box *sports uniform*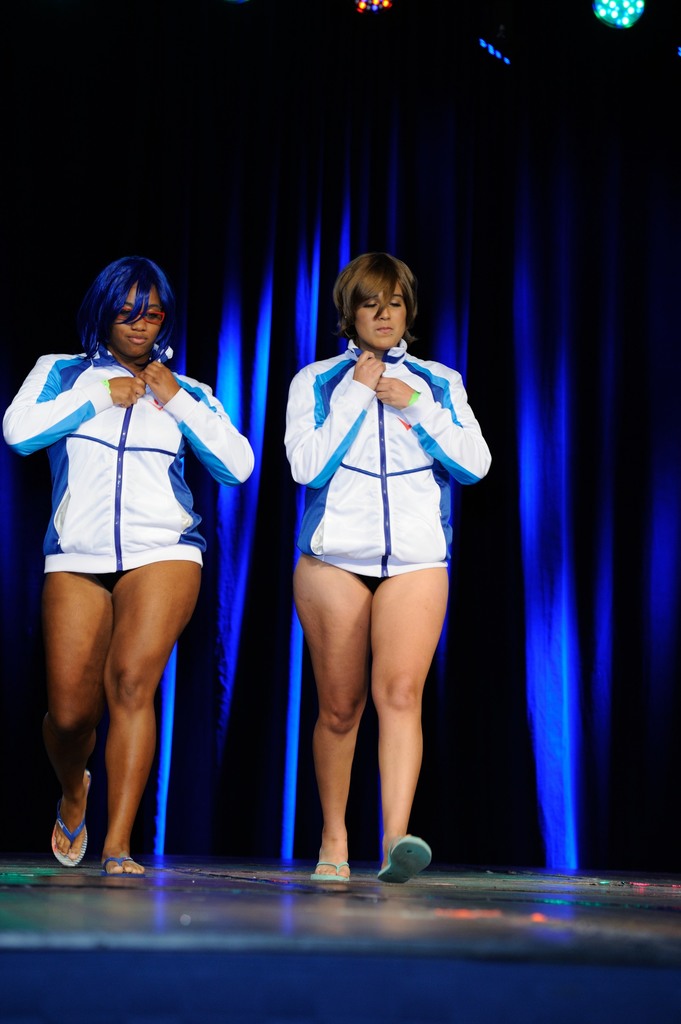
0,350,260,571
